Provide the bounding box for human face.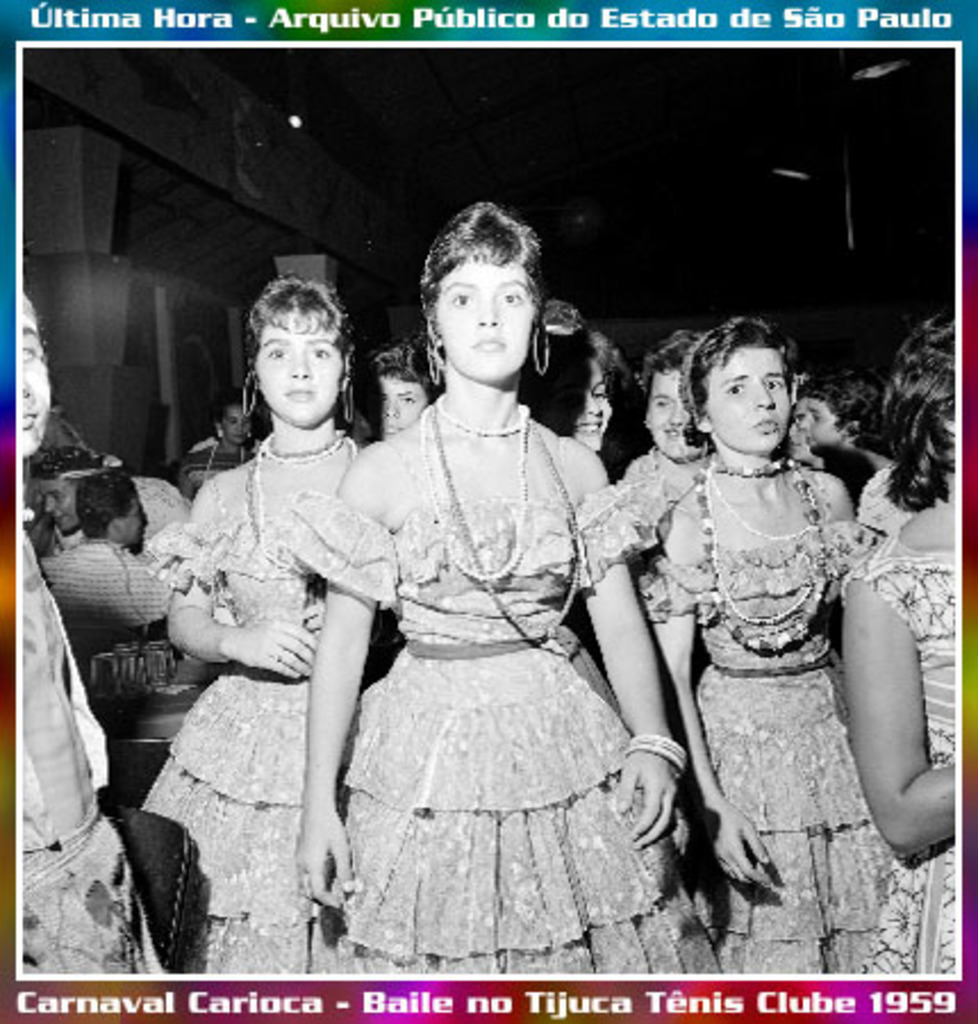
<bbox>378, 378, 430, 432</bbox>.
